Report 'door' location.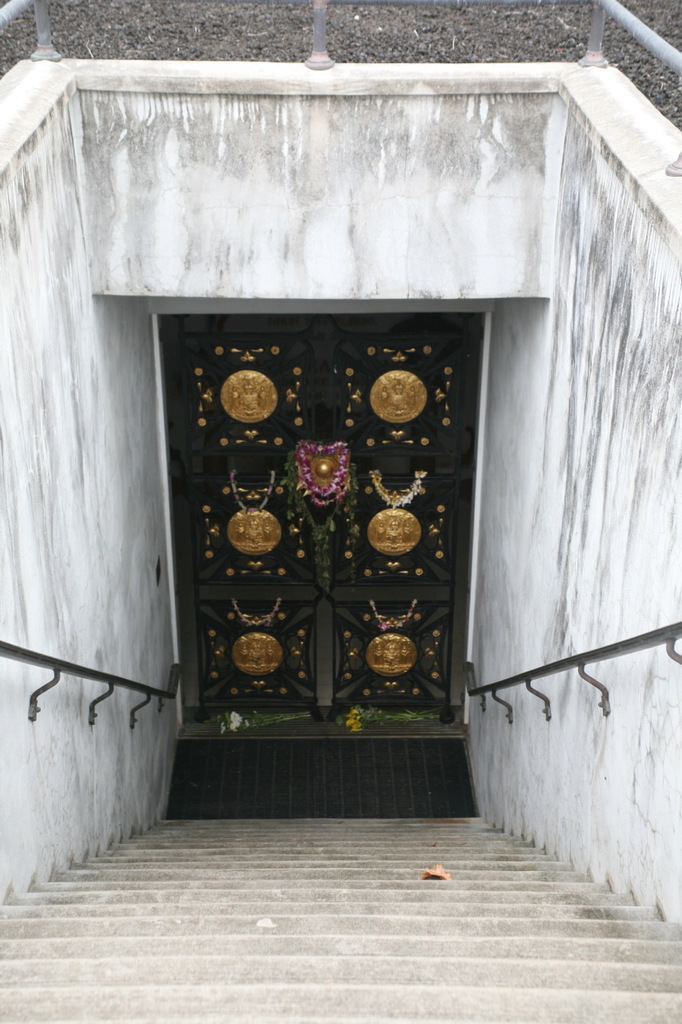
Report: x1=159, y1=314, x2=486, y2=712.
